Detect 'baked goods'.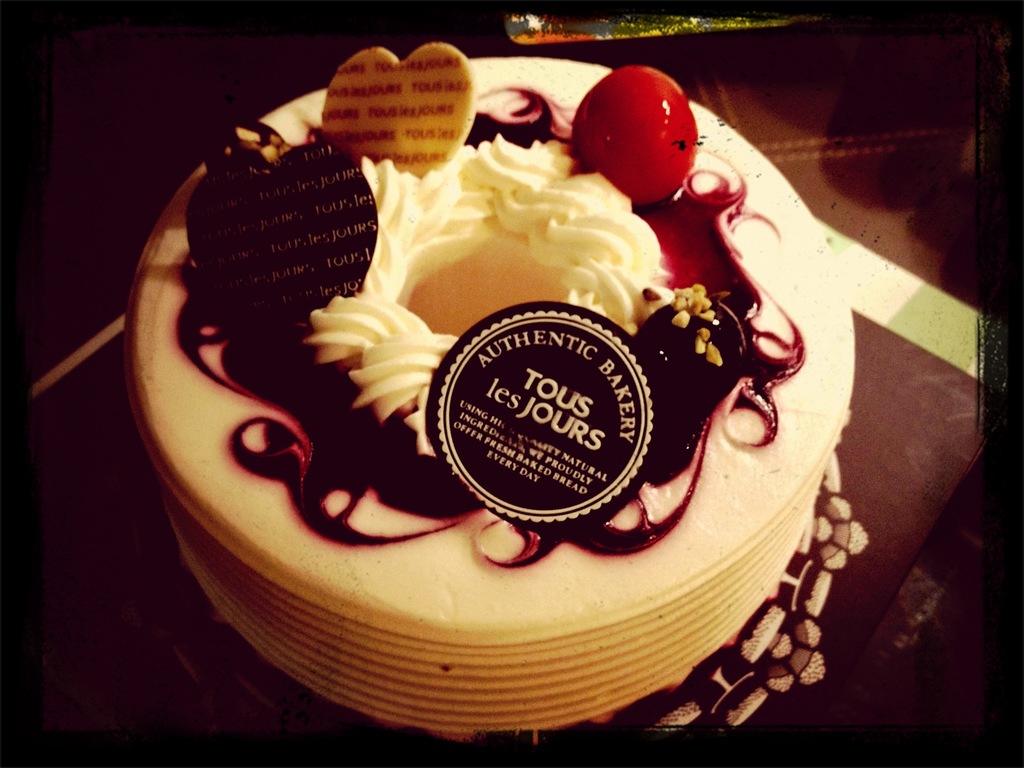
Detected at (left=105, top=129, right=954, bottom=672).
